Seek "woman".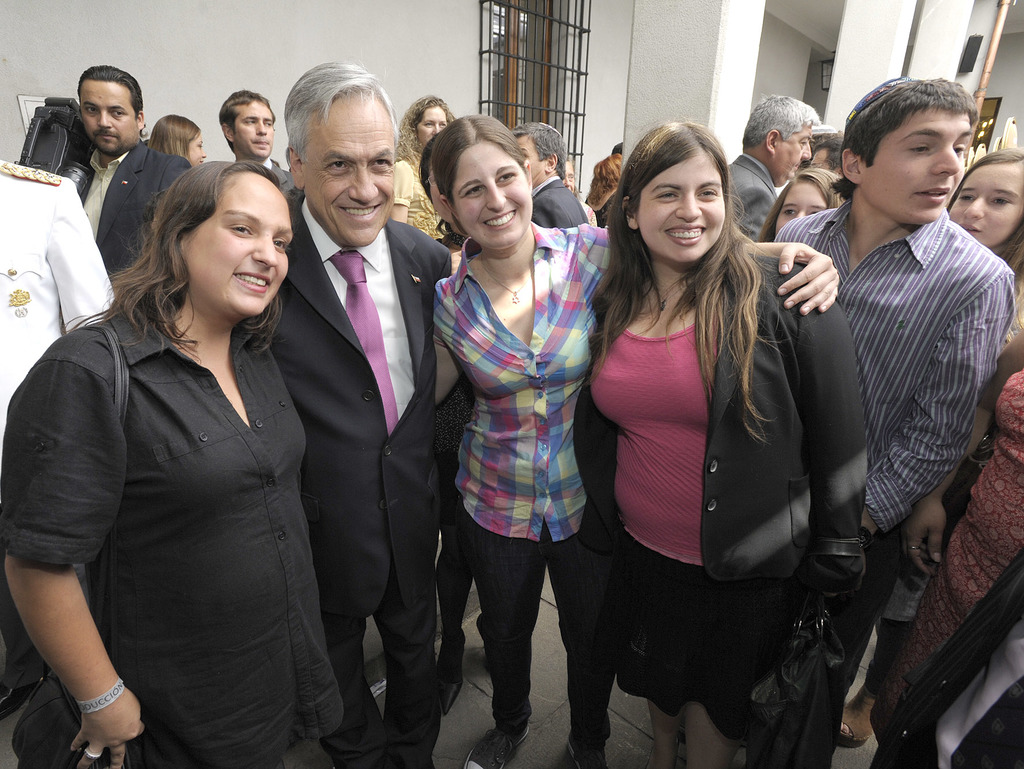
BBox(148, 114, 204, 166).
